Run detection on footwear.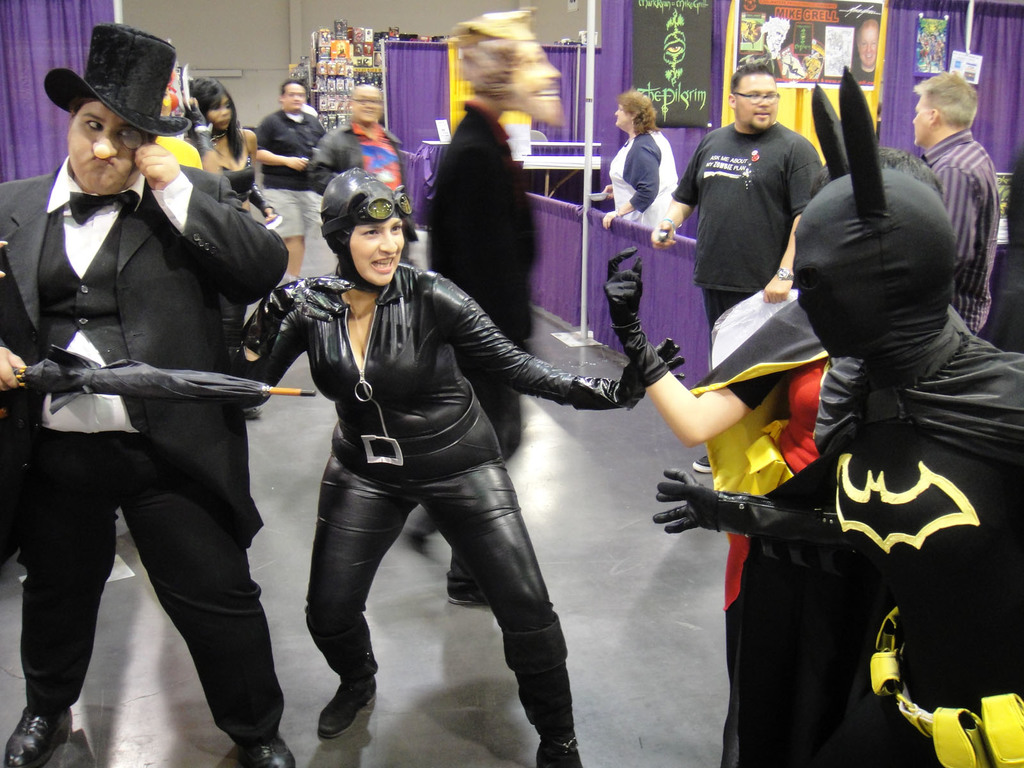
Result: x1=692, y1=452, x2=714, y2=472.
